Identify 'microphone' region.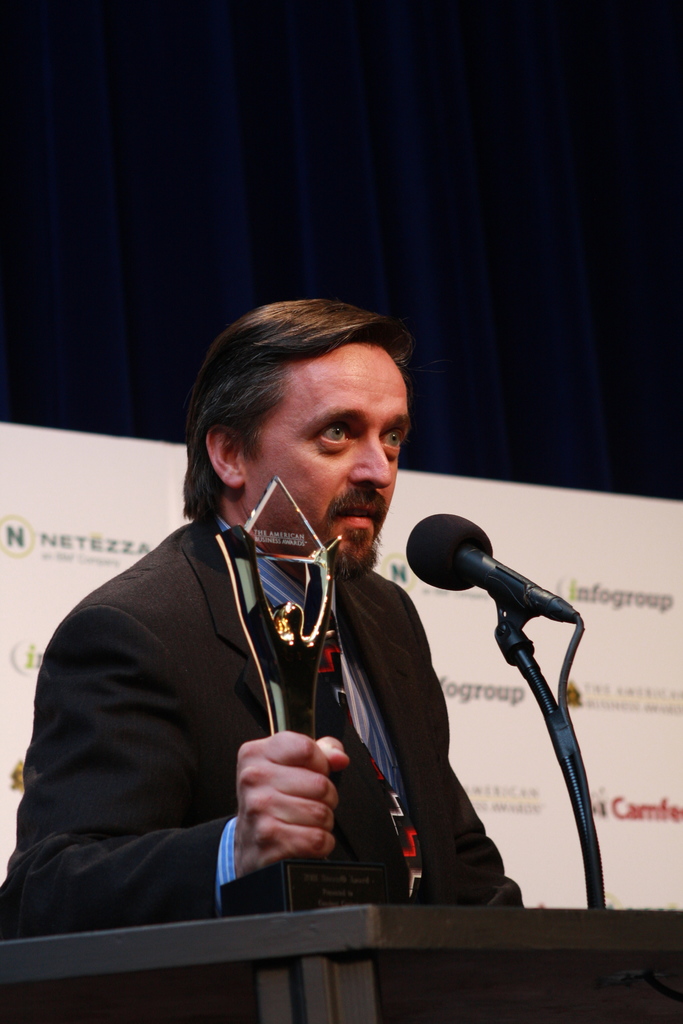
Region: locate(384, 523, 578, 640).
